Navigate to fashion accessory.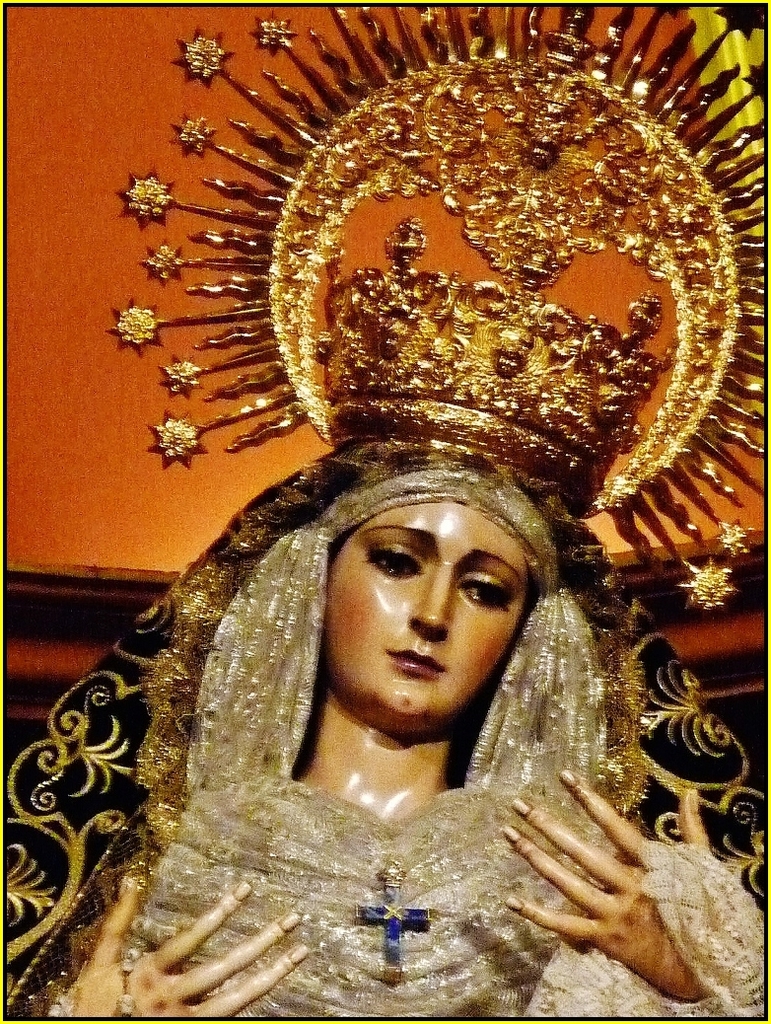
Navigation target: [left=108, top=937, right=151, bottom=1022].
